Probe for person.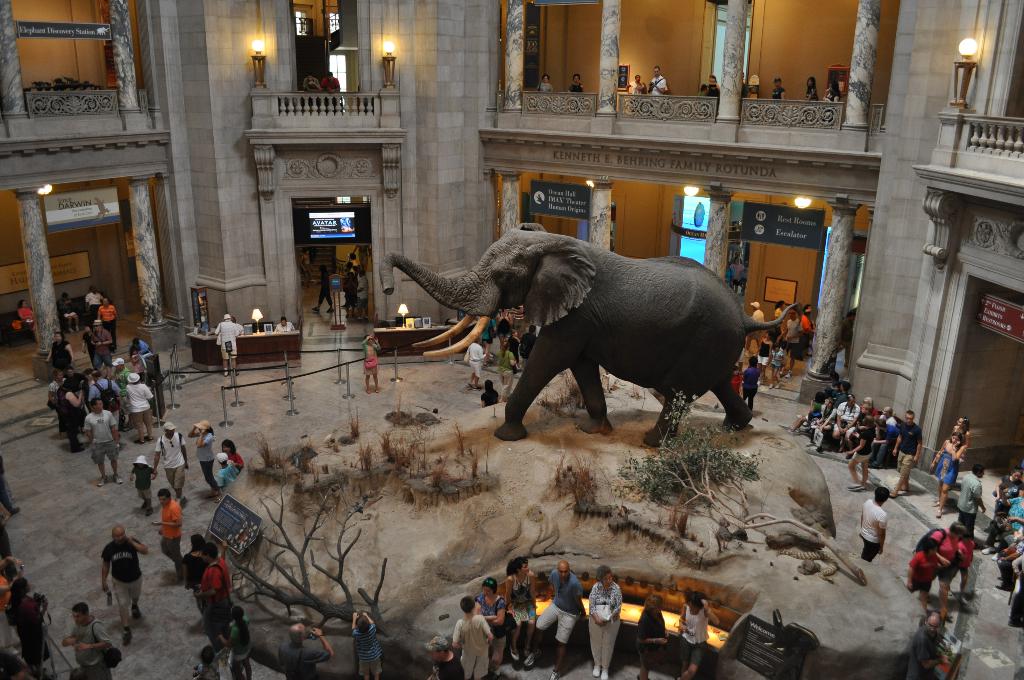
Probe result: {"left": 828, "top": 72, "right": 842, "bottom": 102}.
